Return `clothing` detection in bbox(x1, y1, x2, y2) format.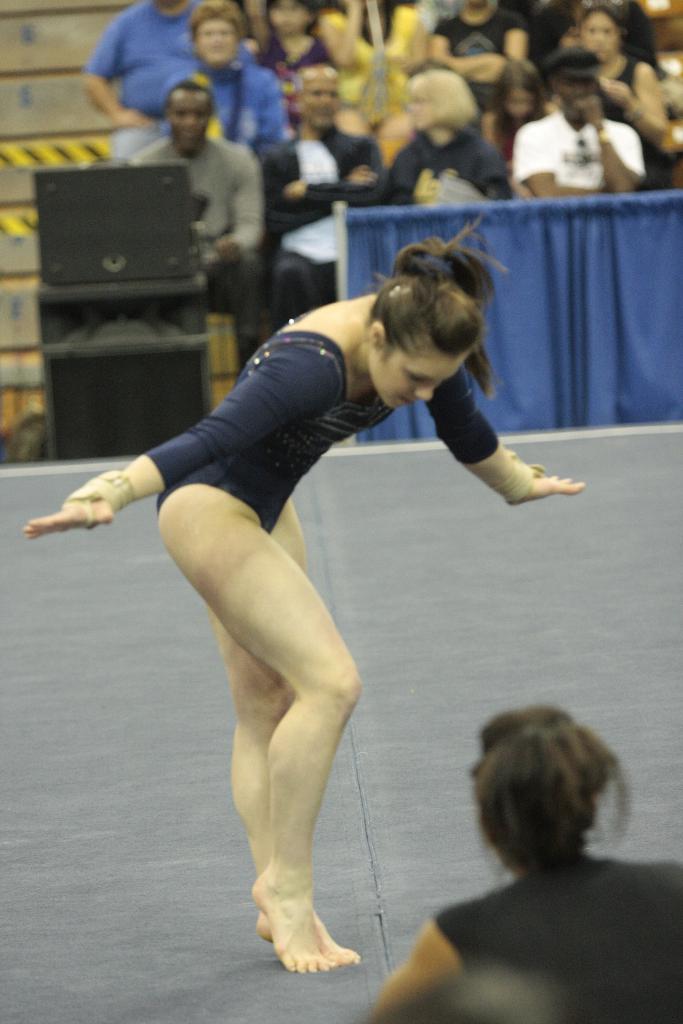
bbox(154, 97, 274, 282).
